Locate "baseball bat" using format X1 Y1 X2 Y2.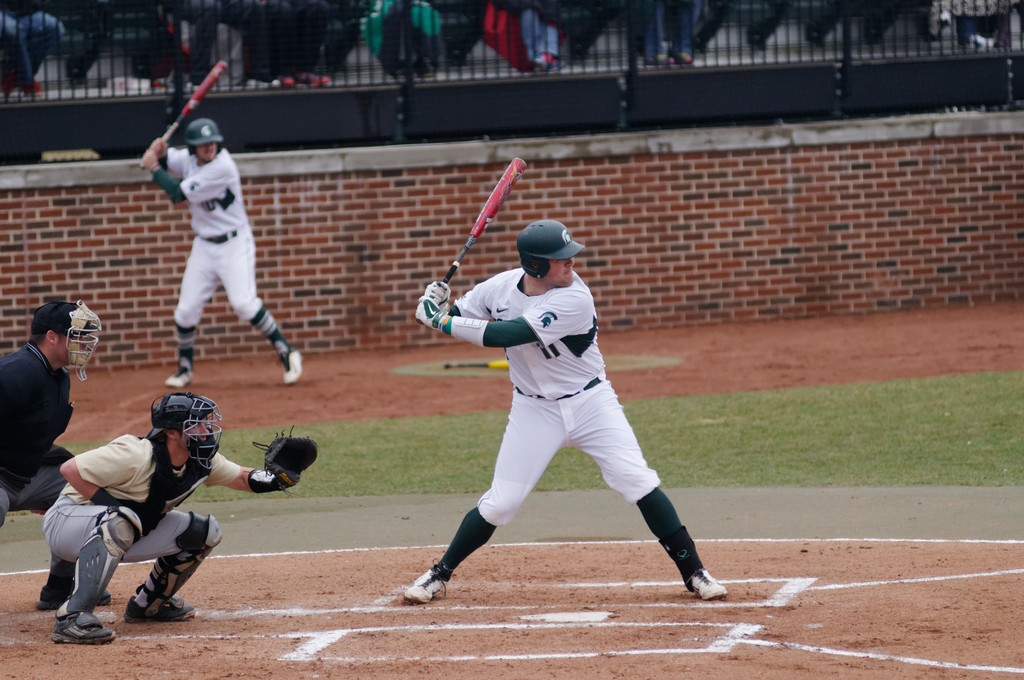
415 156 524 328.
